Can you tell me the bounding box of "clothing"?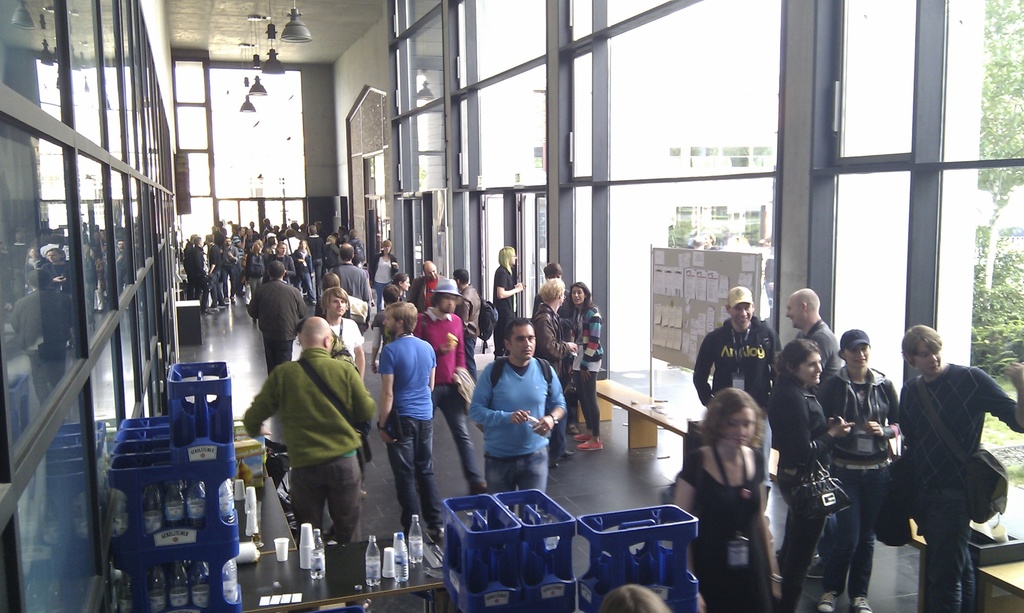
x1=376 y1=330 x2=440 y2=534.
